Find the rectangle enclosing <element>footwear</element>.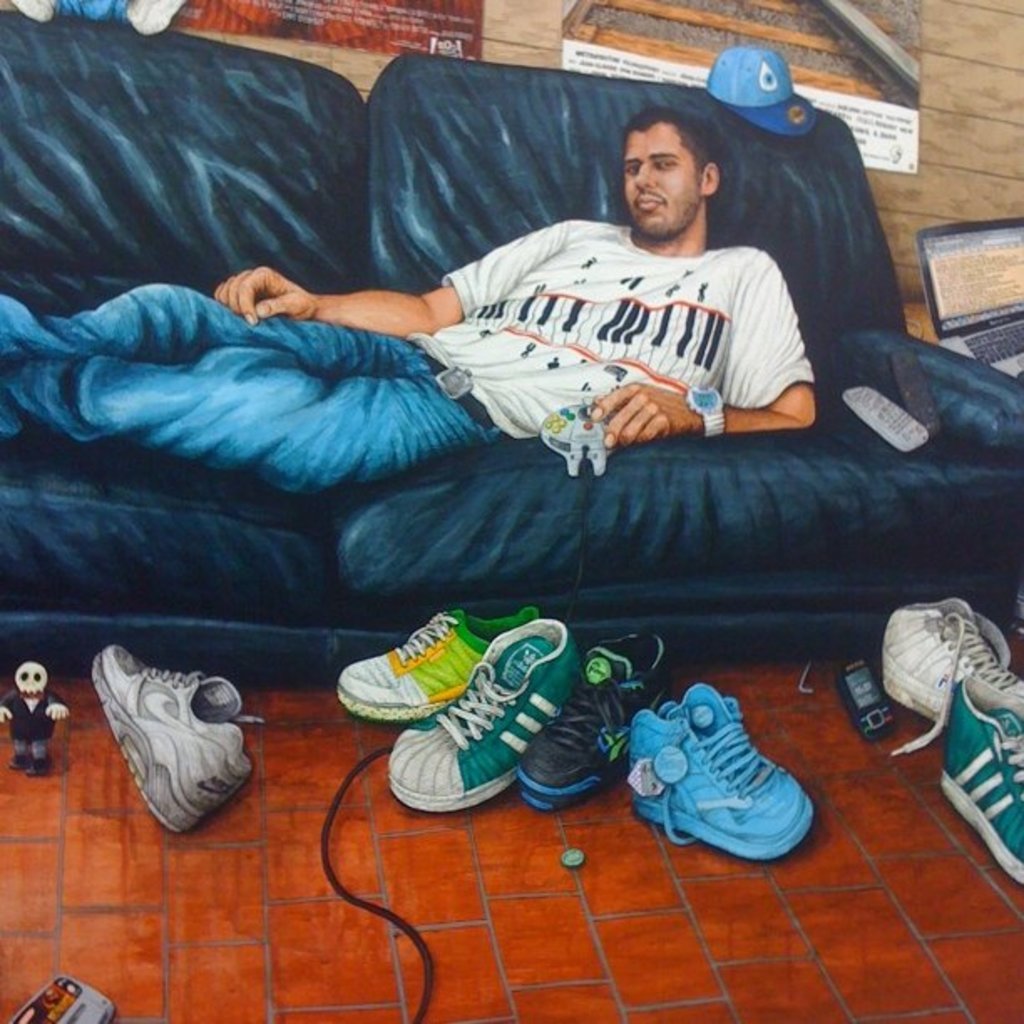
934 681 1021 890.
